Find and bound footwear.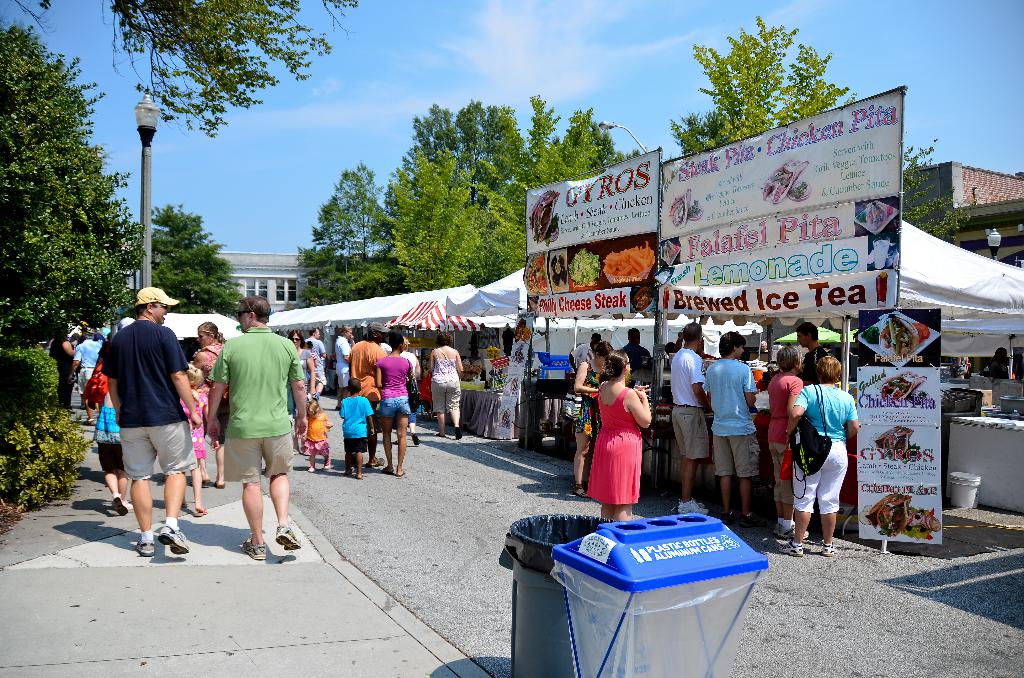
Bound: pyautogui.locateOnScreen(820, 543, 834, 558).
